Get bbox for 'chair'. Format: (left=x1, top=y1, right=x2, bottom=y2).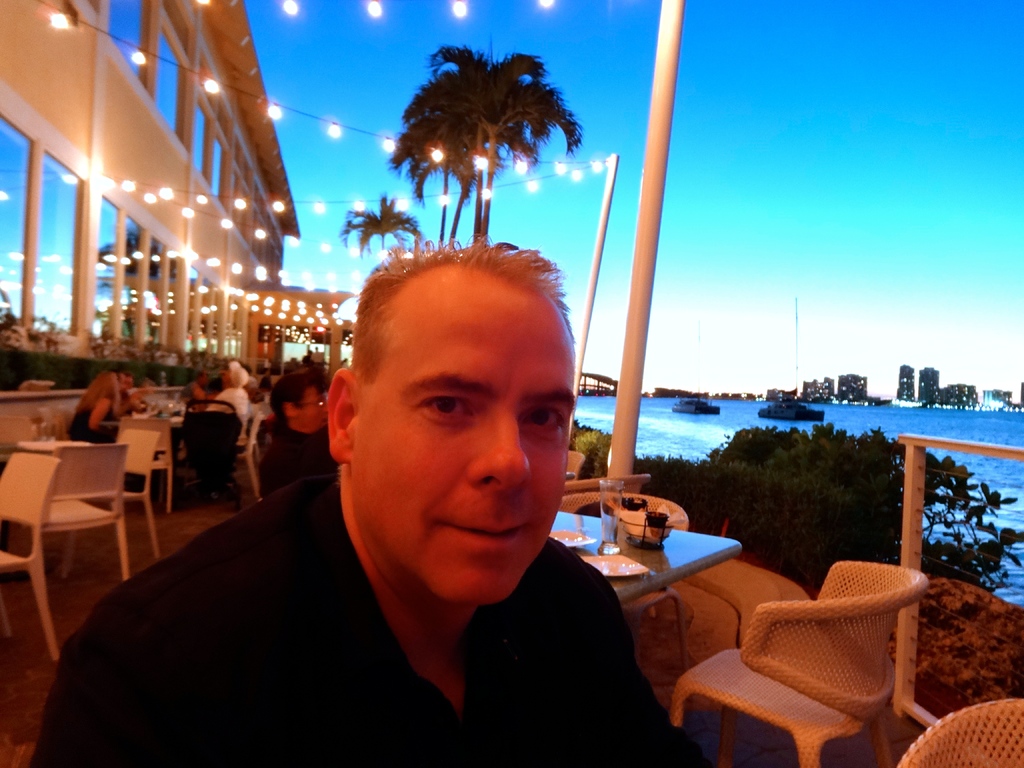
(left=551, top=491, right=690, bottom=554).
